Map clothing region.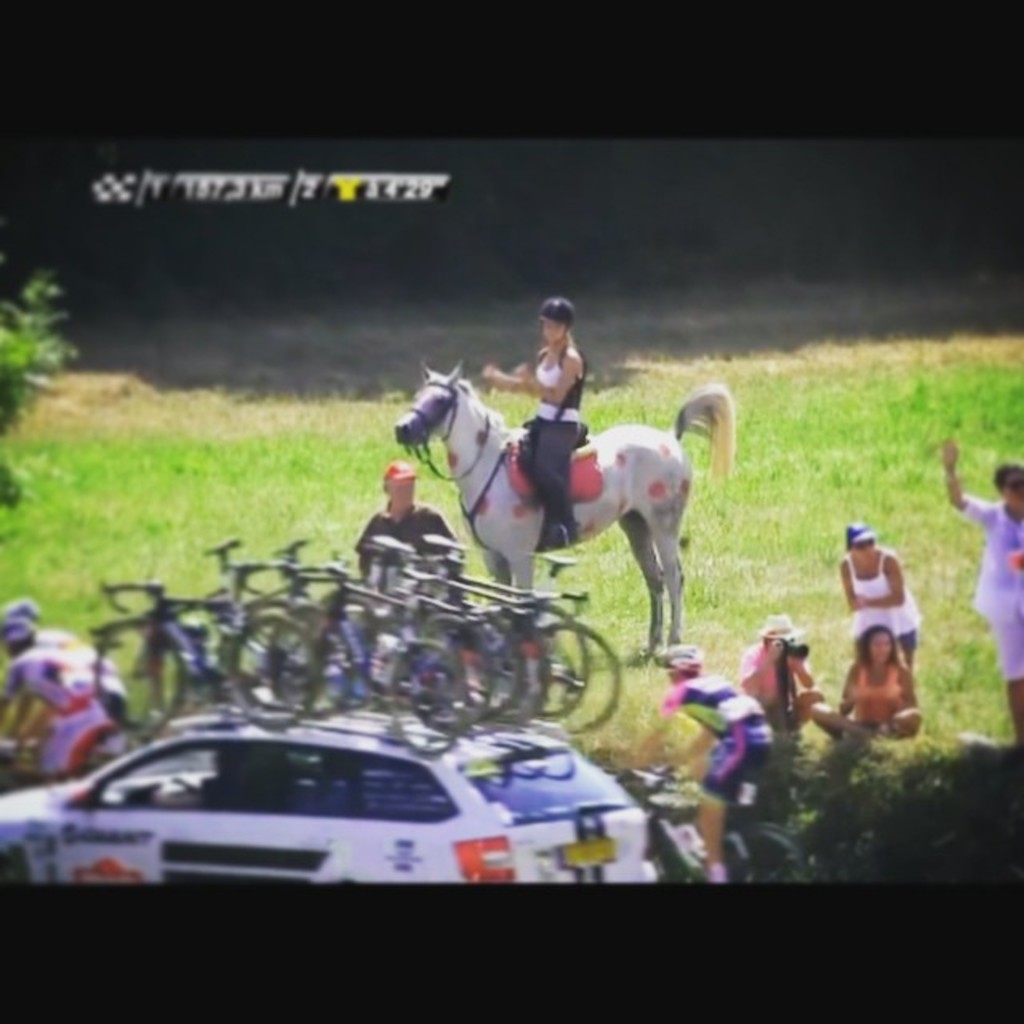
Mapped to BBox(517, 333, 579, 526).
